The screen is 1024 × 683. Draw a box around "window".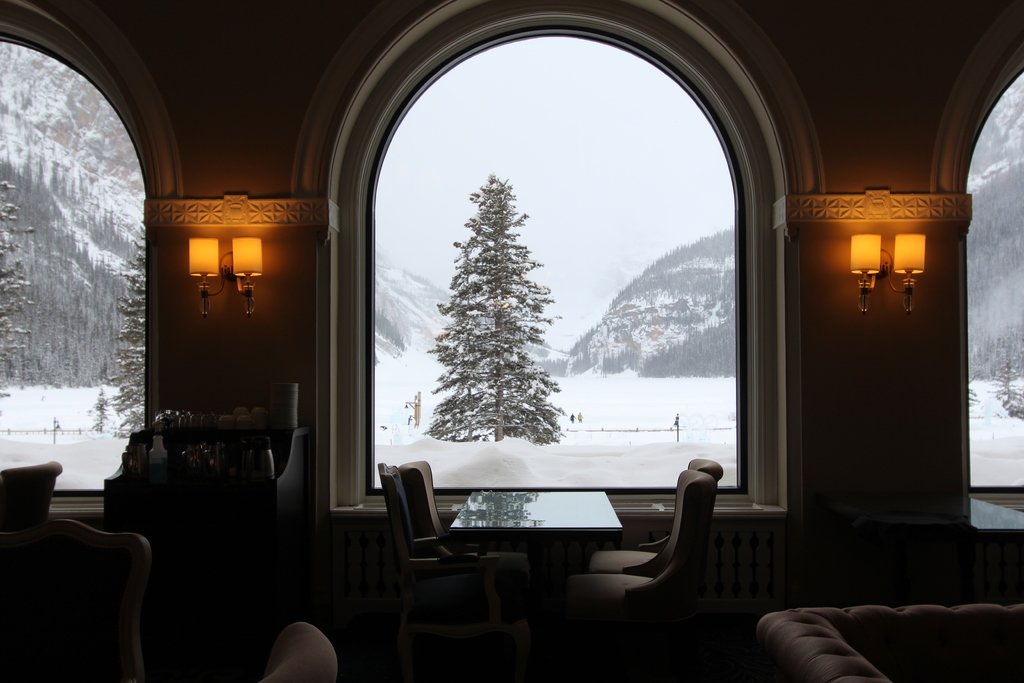
(x1=959, y1=75, x2=1023, y2=490).
